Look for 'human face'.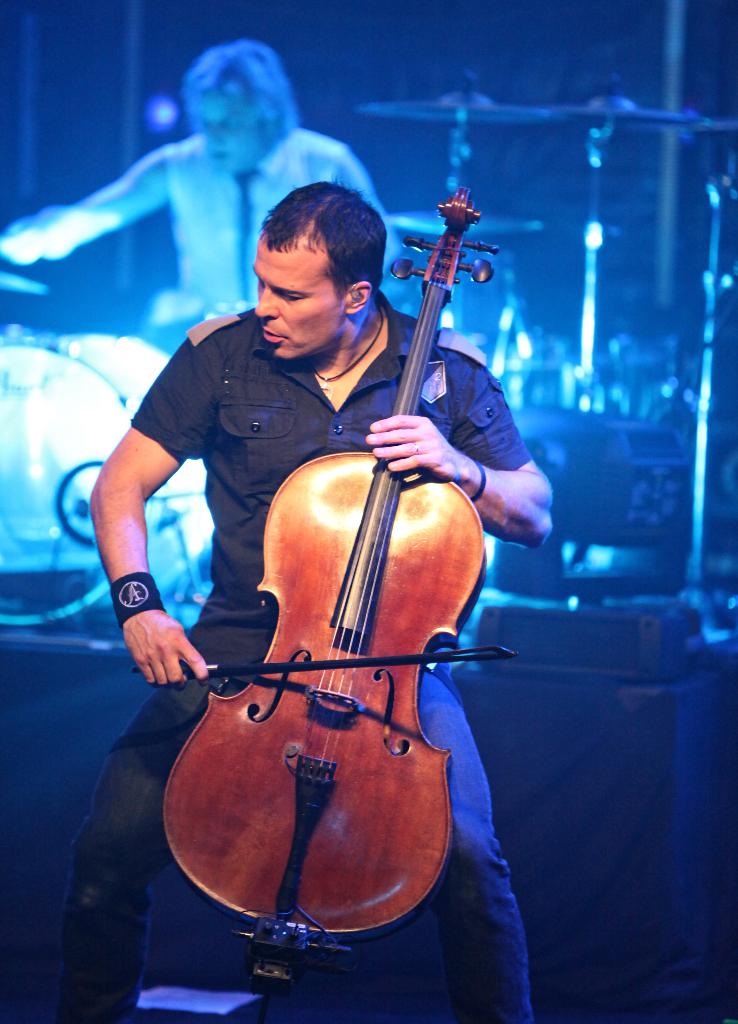
Found: l=253, t=234, r=339, b=358.
